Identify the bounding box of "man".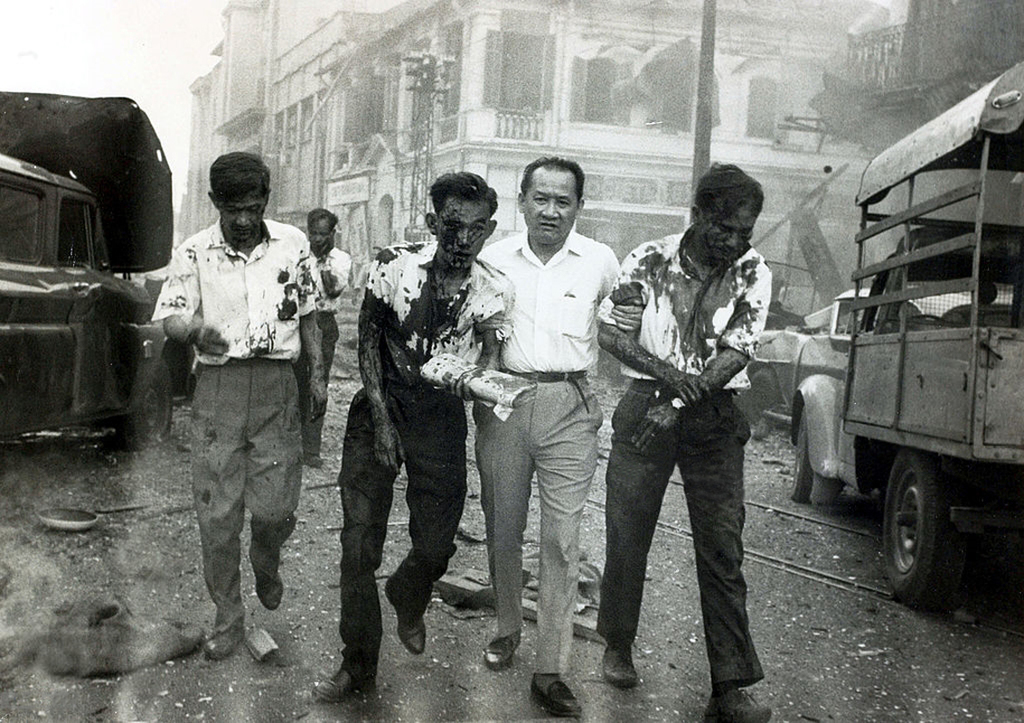
{"x1": 301, "y1": 205, "x2": 349, "y2": 472}.
